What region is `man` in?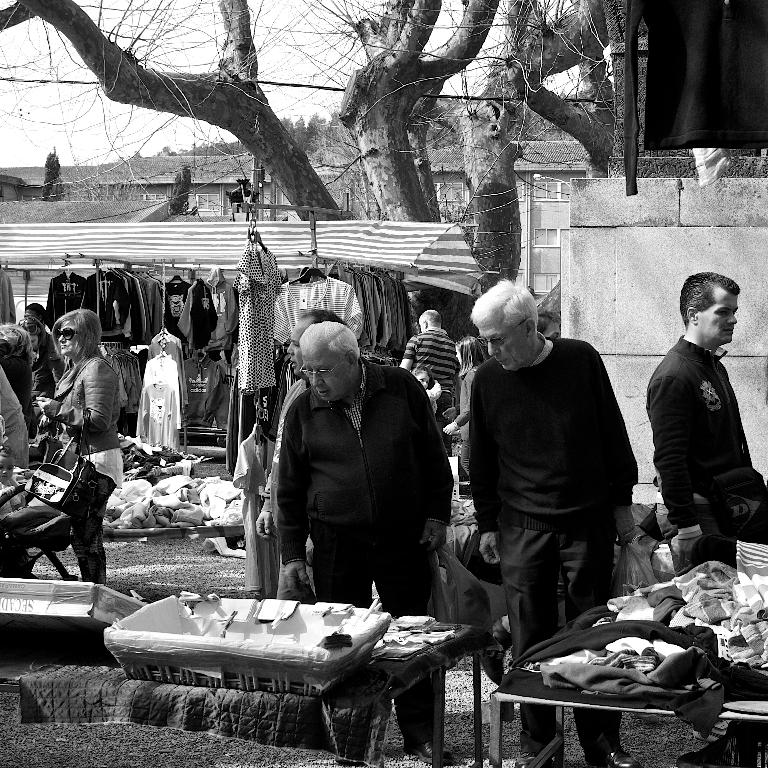
<box>466,291,658,667</box>.
